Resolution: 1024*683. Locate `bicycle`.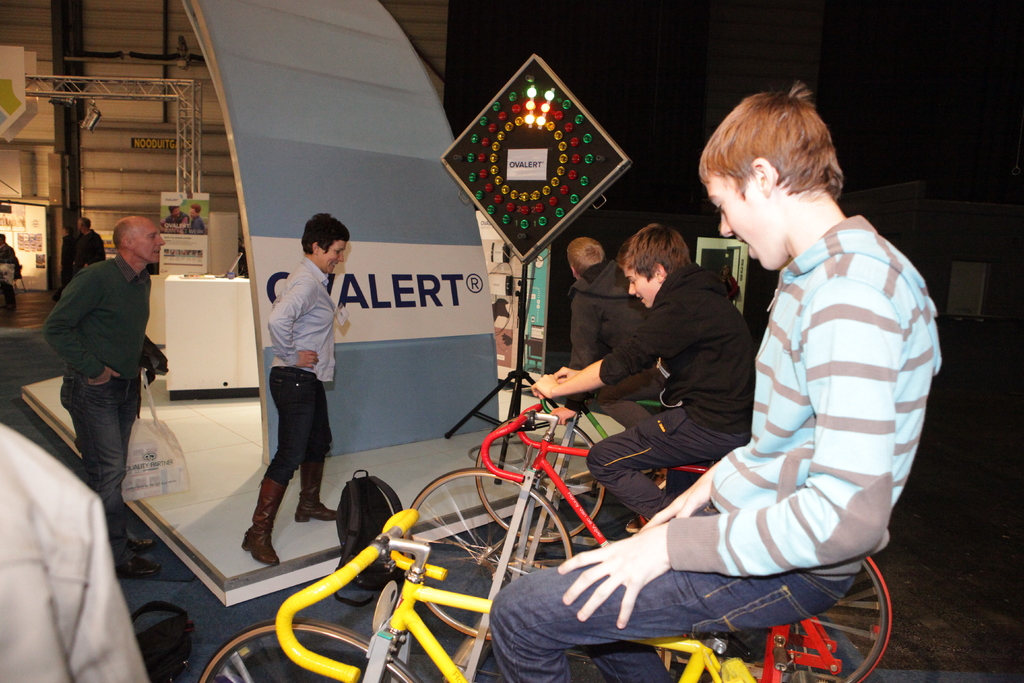
Rect(399, 402, 888, 682).
